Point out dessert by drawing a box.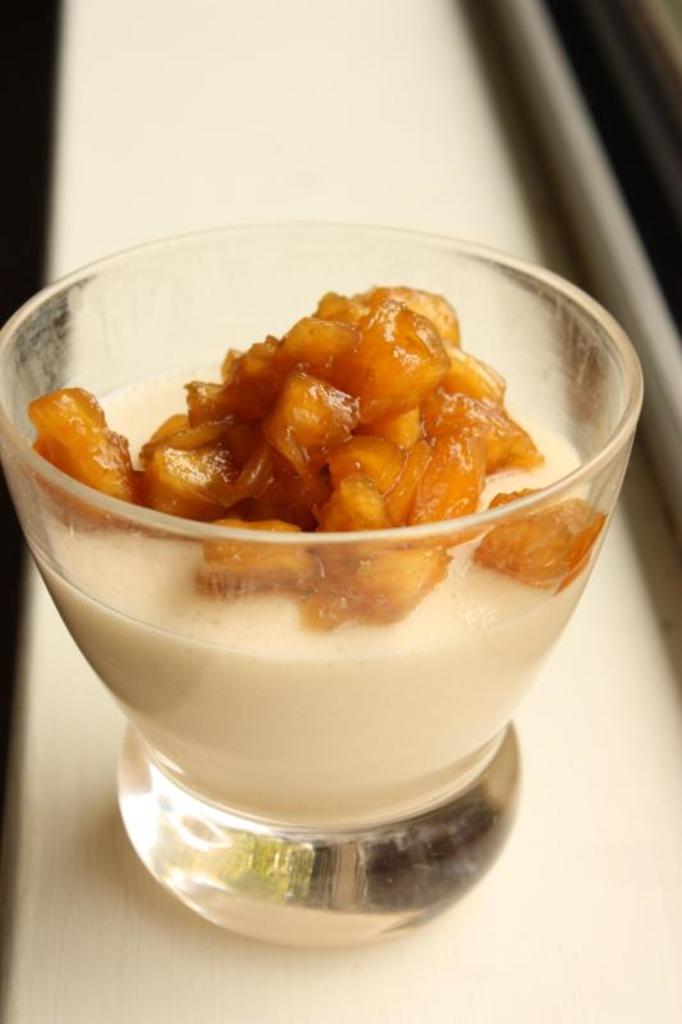
<bbox>409, 406, 471, 466</bbox>.
